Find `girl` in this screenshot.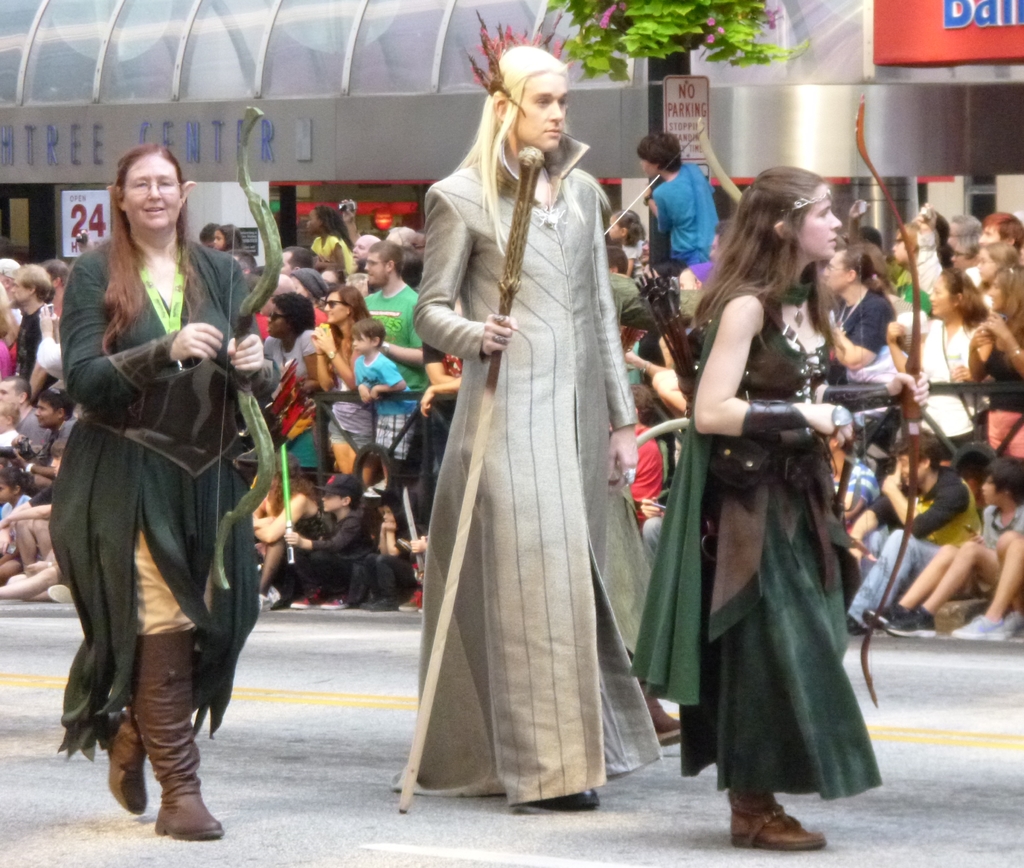
The bounding box for `girl` is {"left": 0, "top": 469, "right": 38, "bottom": 579}.
